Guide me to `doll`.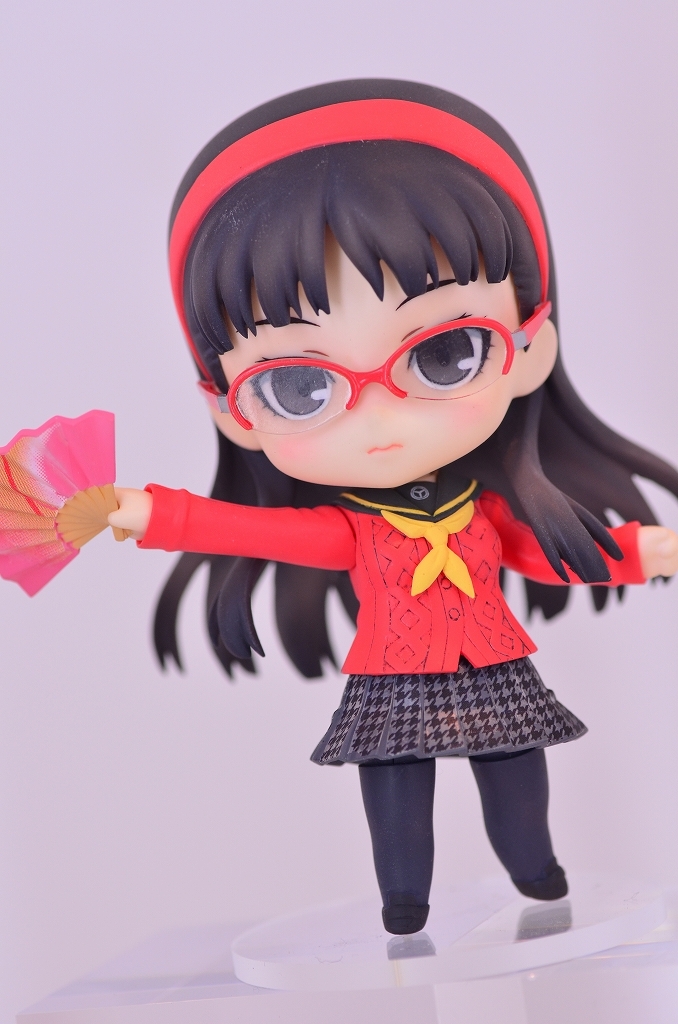
Guidance: l=0, t=67, r=677, b=937.
